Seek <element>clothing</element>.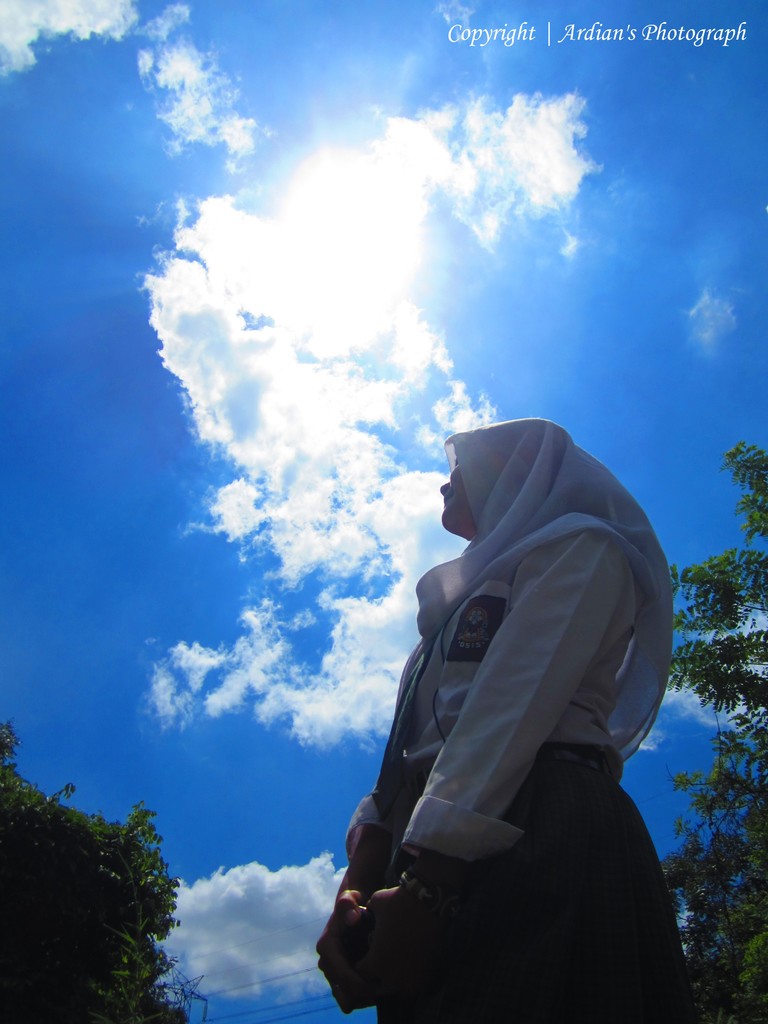
(left=335, top=444, right=686, bottom=1012).
